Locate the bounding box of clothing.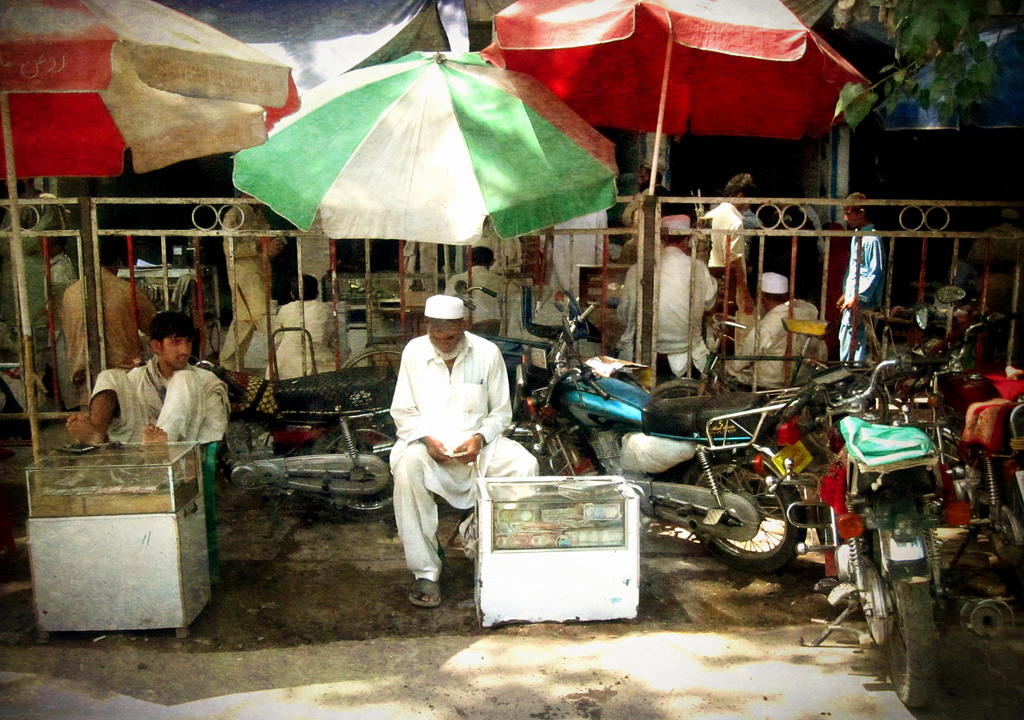
Bounding box: 705/198/745/305.
